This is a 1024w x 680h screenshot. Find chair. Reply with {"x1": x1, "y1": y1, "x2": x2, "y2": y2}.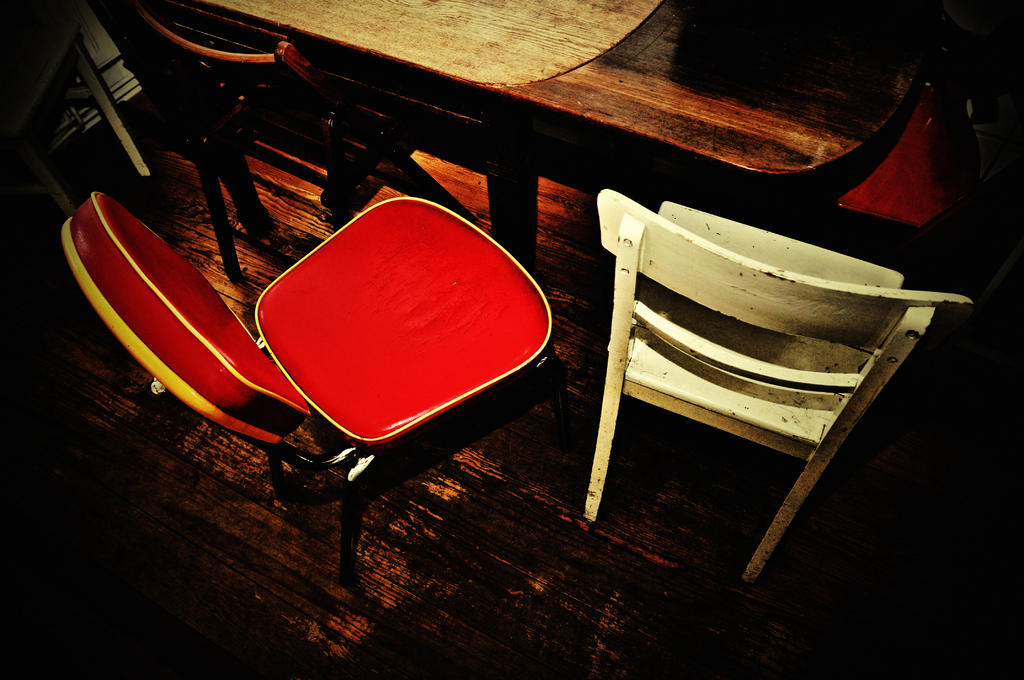
{"x1": 56, "y1": 191, "x2": 573, "y2": 584}.
